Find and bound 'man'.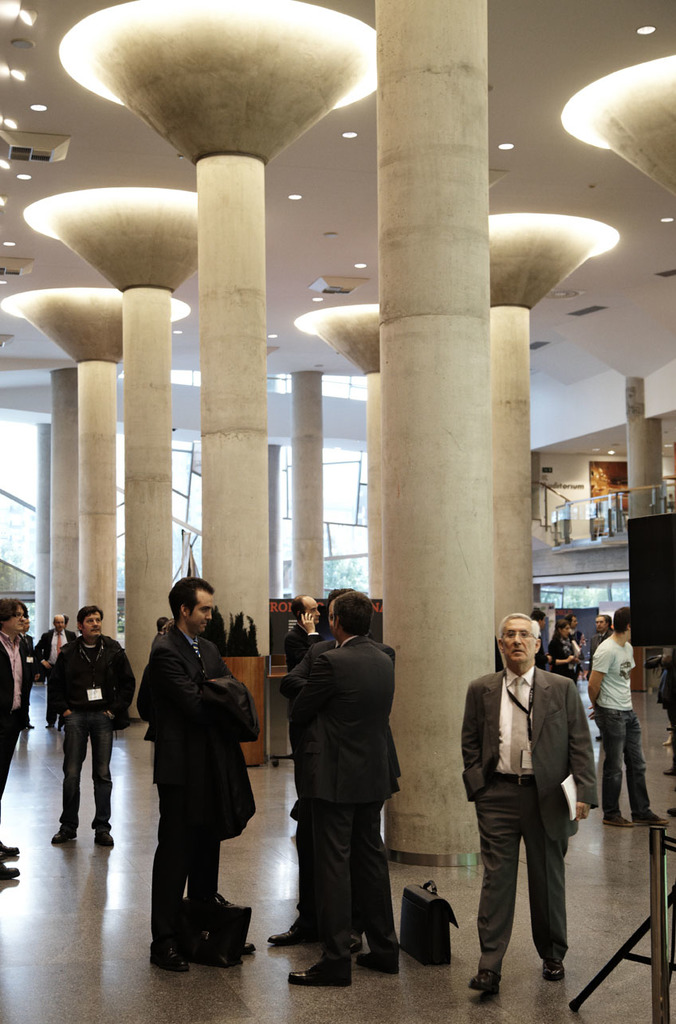
Bound: box(139, 579, 257, 969).
